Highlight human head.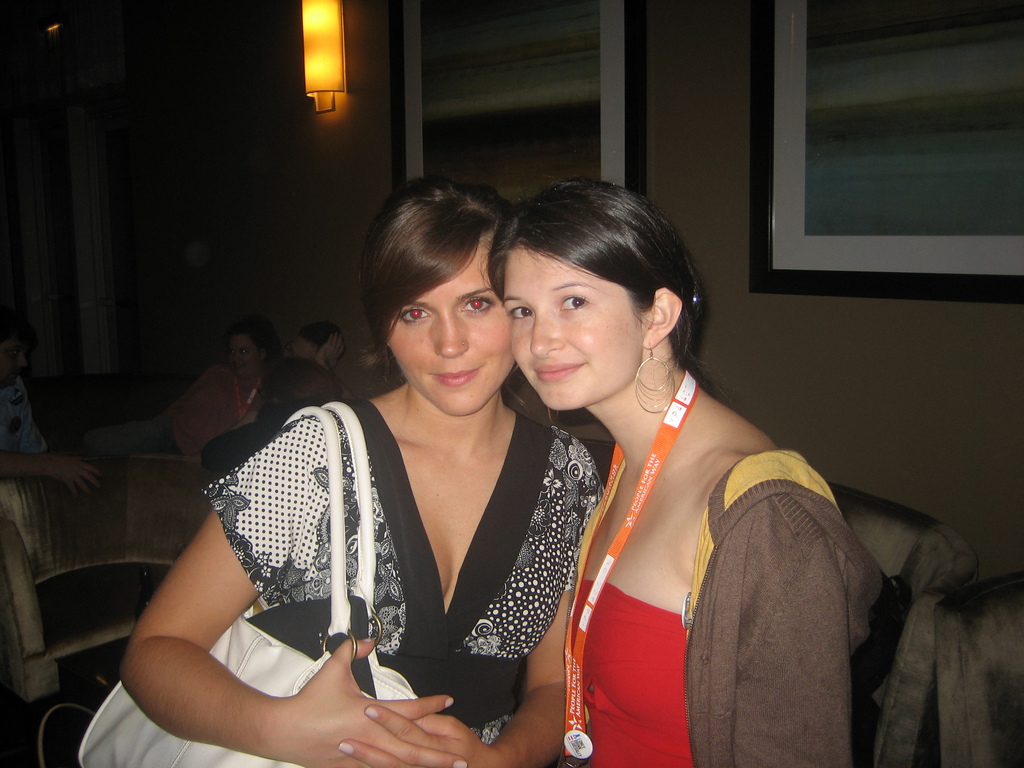
Highlighted region: (x1=351, y1=172, x2=518, y2=417).
